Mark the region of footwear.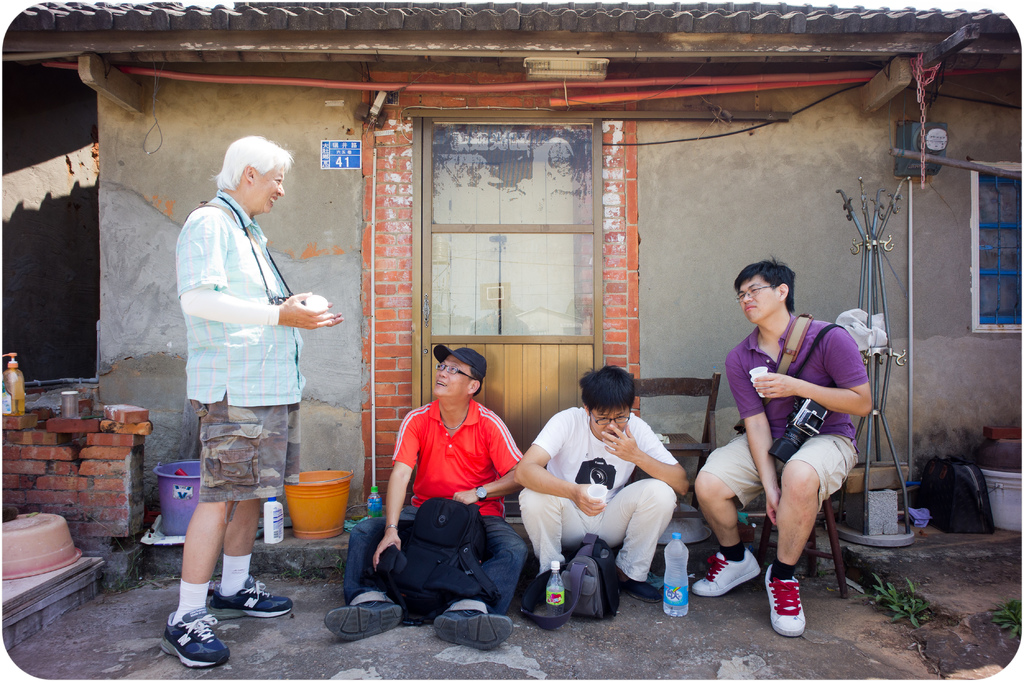
Region: {"left": 430, "top": 610, "right": 517, "bottom": 656}.
